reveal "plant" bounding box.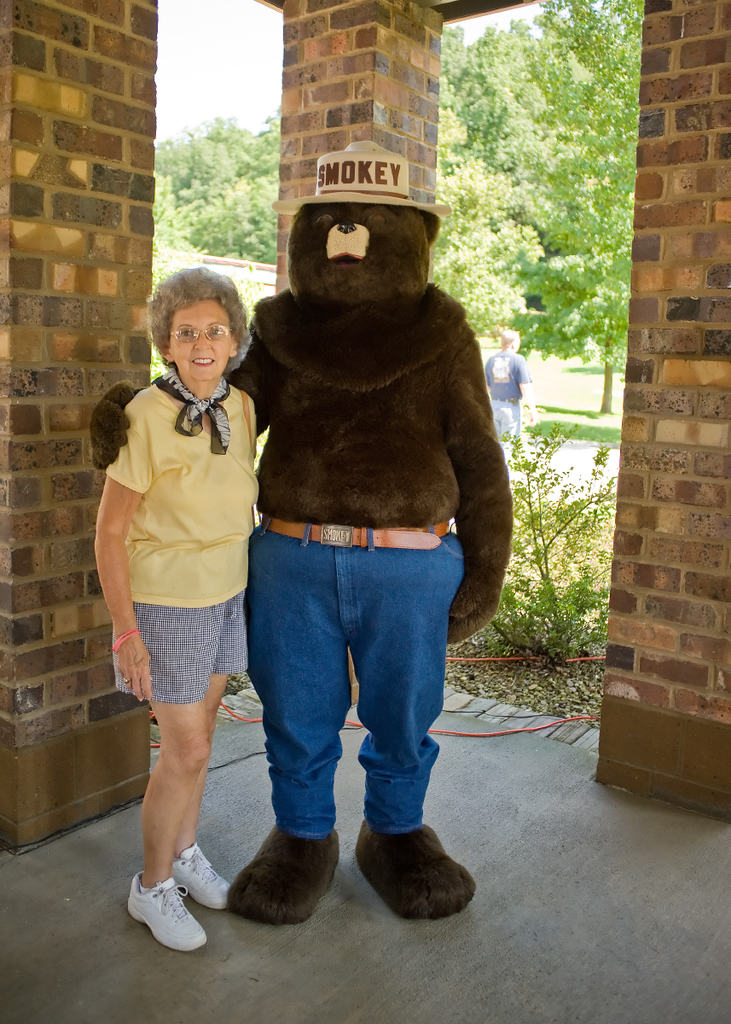
Revealed: 489,411,613,668.
